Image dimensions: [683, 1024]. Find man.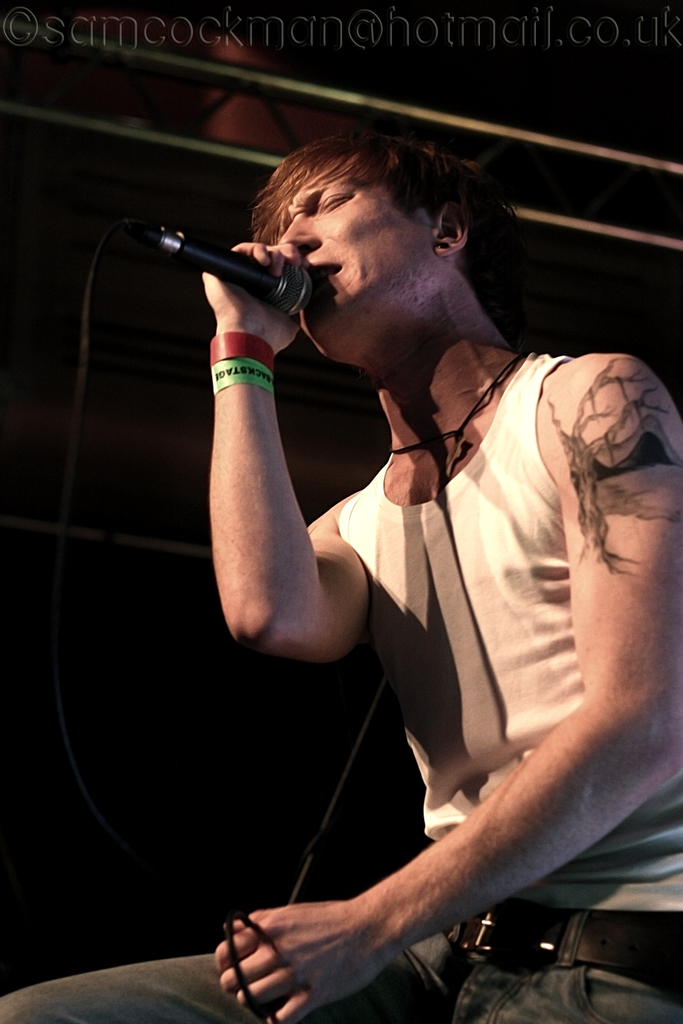
0,137,682,1023.
